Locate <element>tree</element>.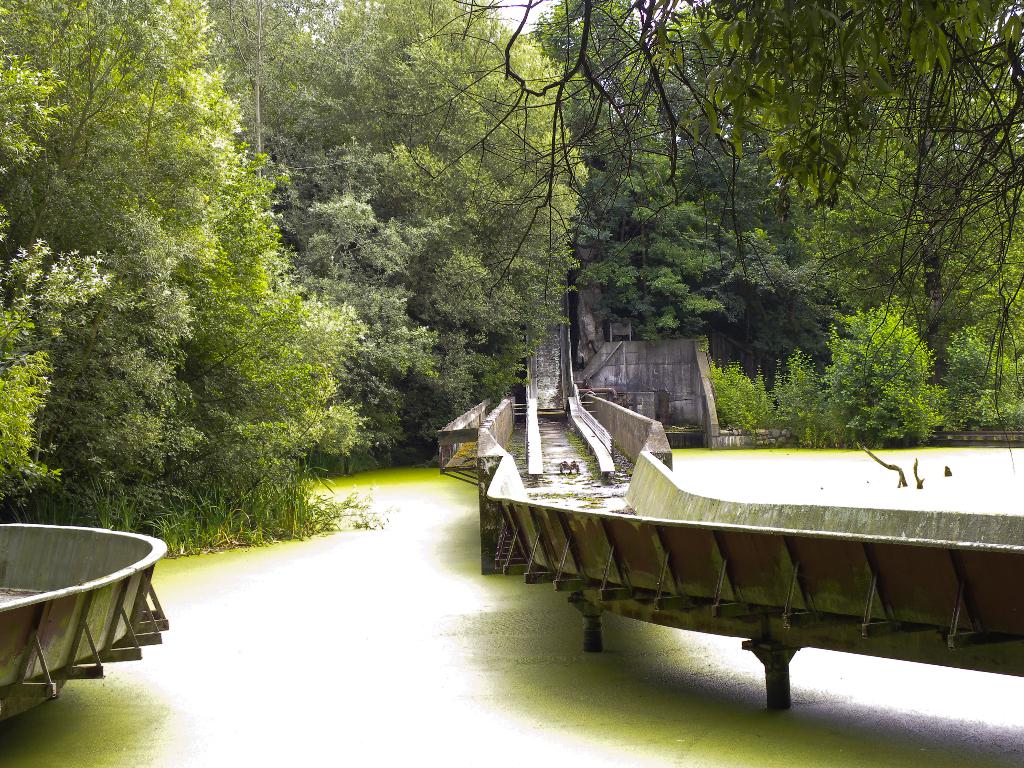
Bounding box: 824 291 943 451.
